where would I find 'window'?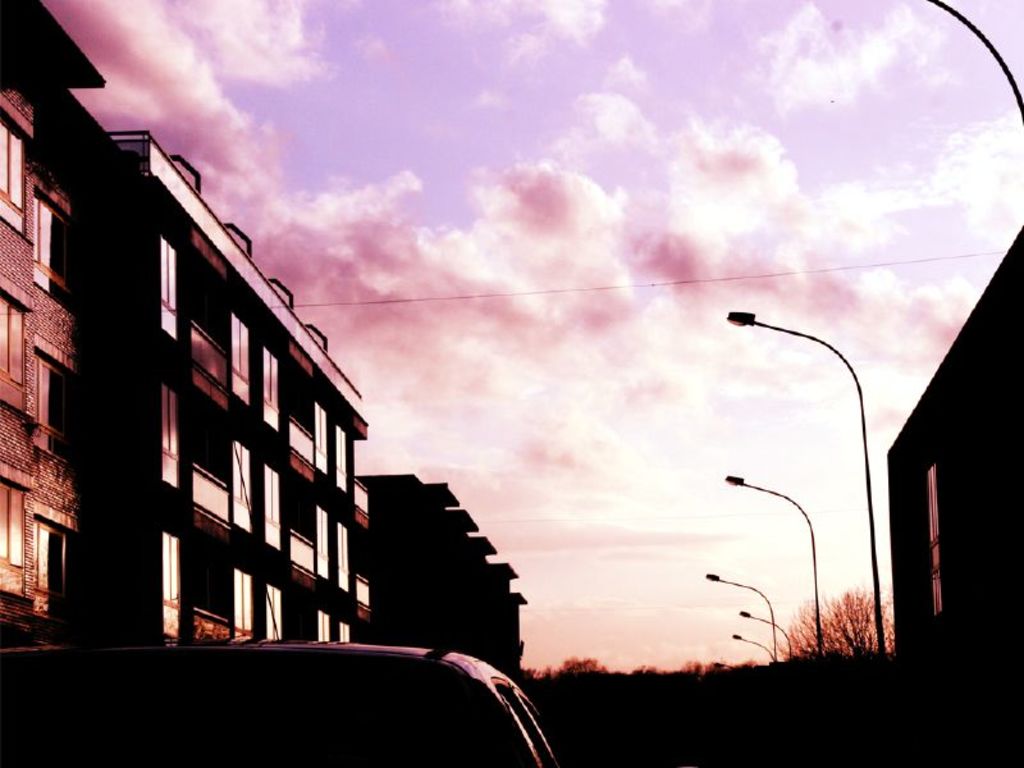
At 0 296 28 384.
